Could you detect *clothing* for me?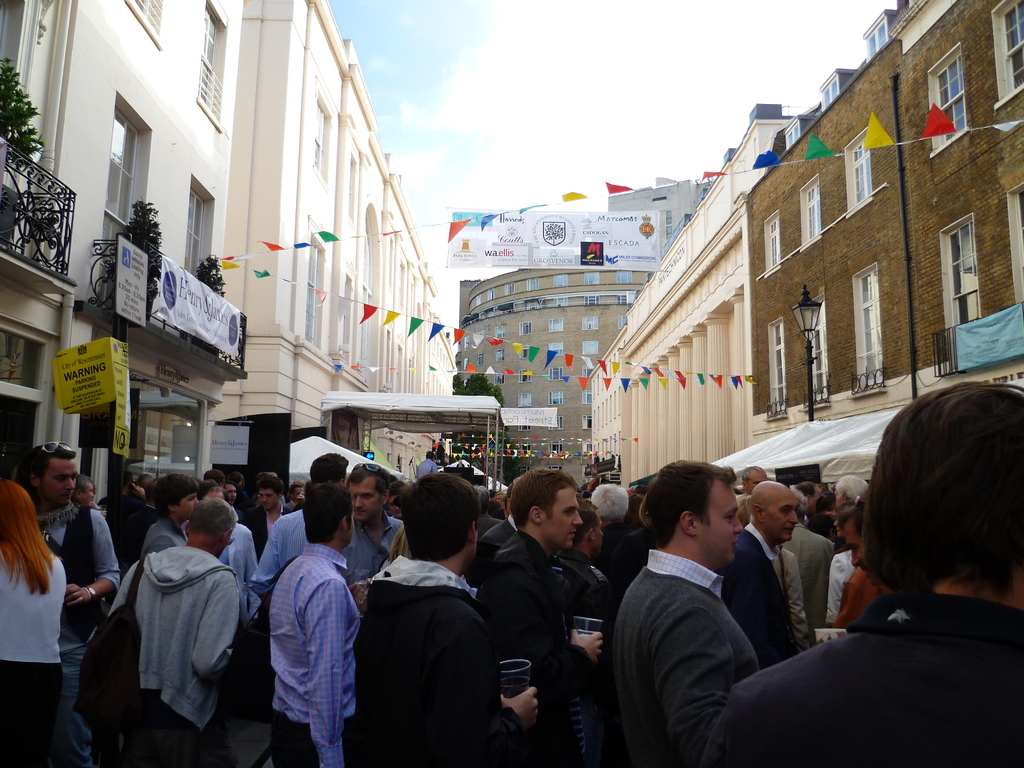
Detection result: left=356, top=547, right=515, bottom=767.
